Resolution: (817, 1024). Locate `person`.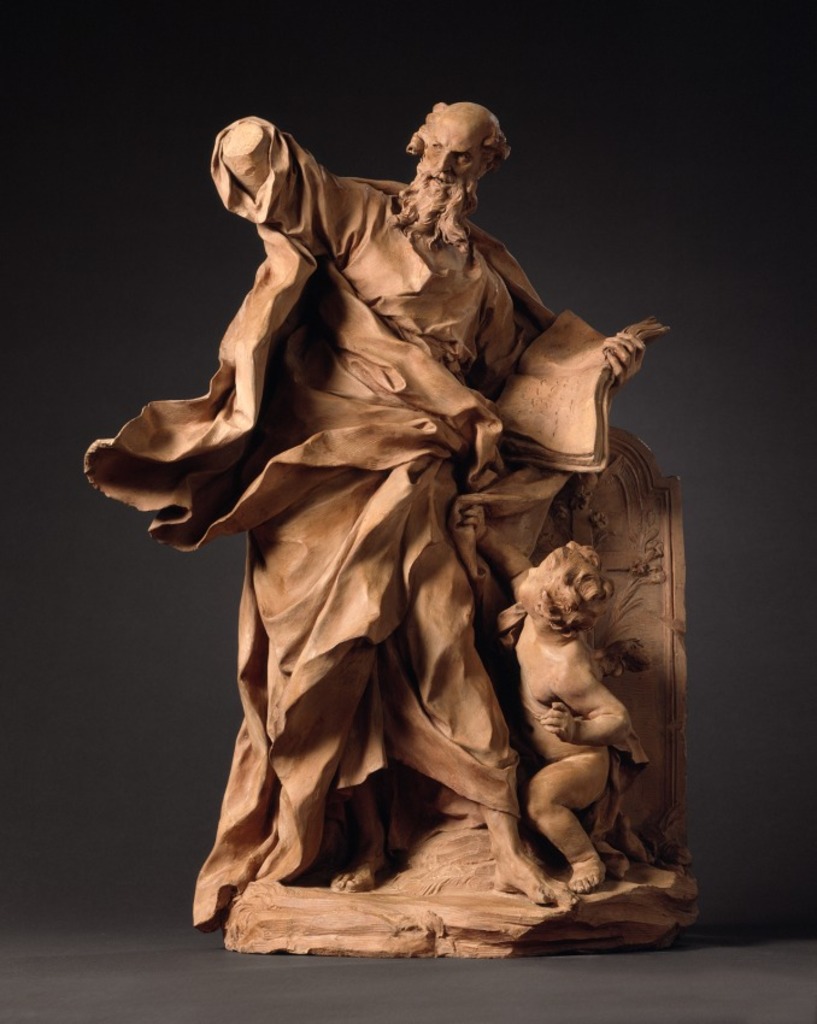
pyautogui.locateOnScreen(81, 105, 674, 931).
